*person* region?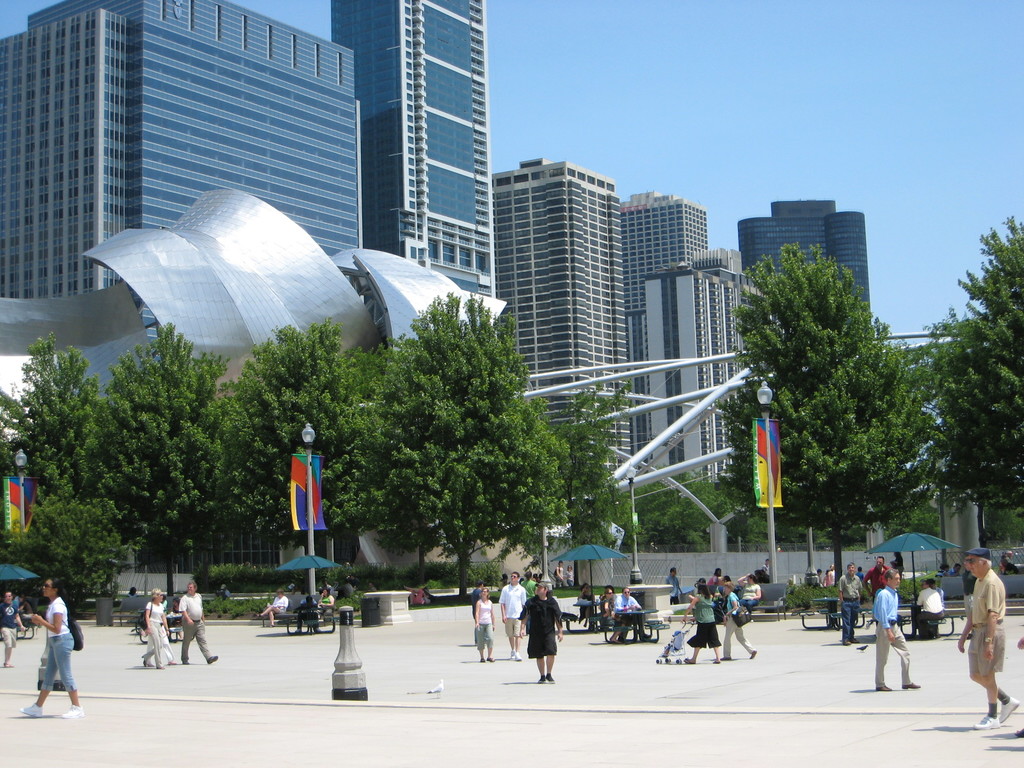
(left=311, top=582, right=332, bottom=612)
